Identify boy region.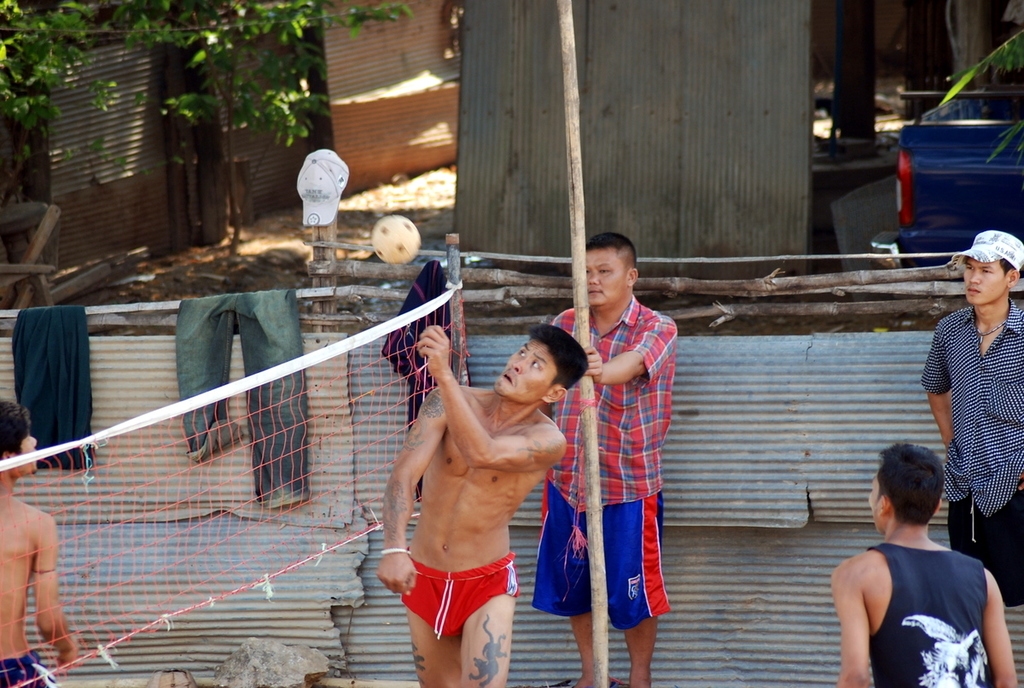
Region: BBox(392, 325, 589, 687).
